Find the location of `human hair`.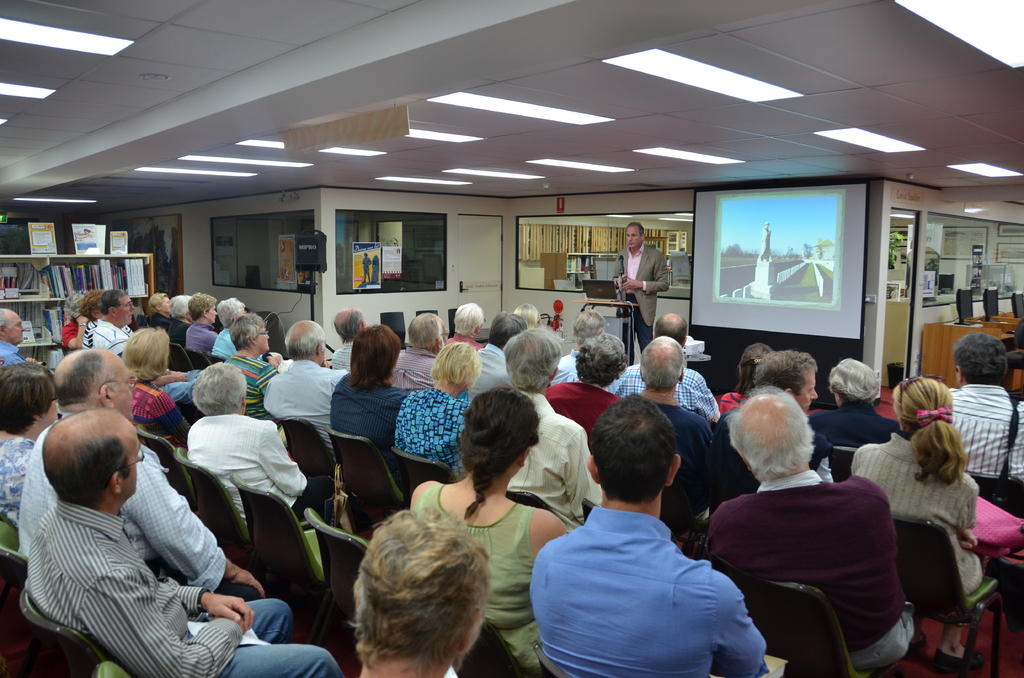
Location: box=[99, 288, 126, 317].
